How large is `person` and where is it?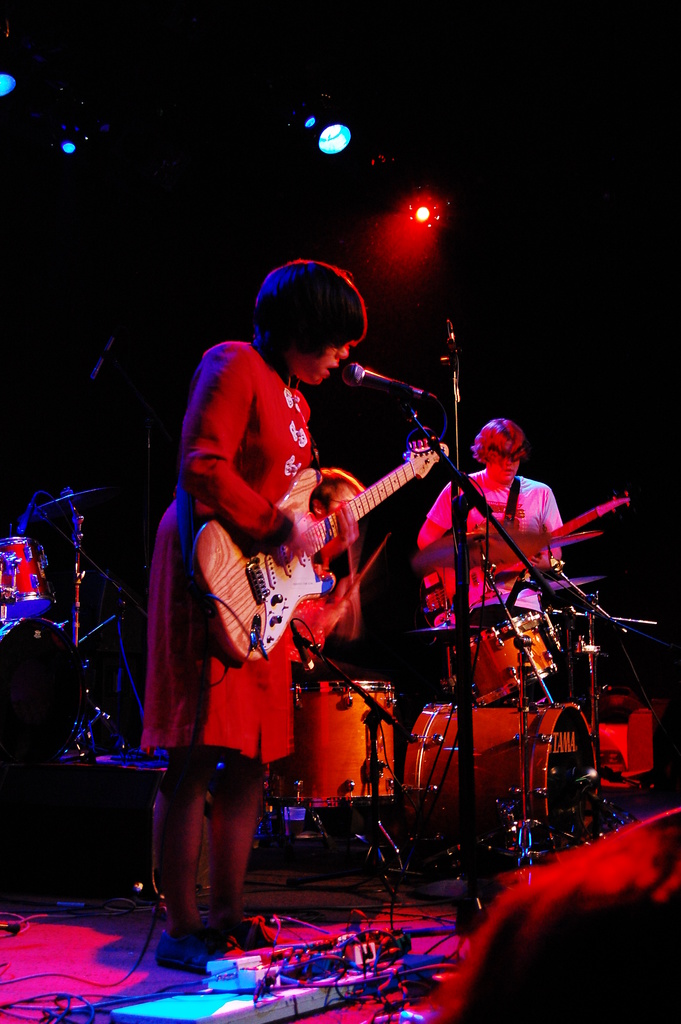
Bounding box: (123, 244, 375, 984).
